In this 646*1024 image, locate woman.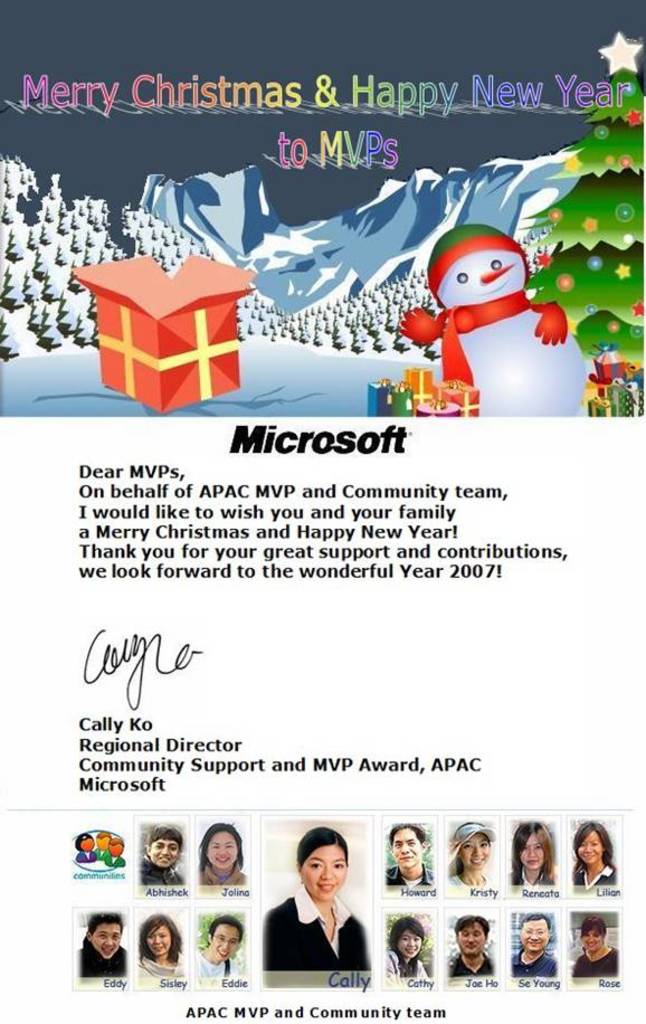
Bounding box: left=192, top=816, right=249, bottom=889.
